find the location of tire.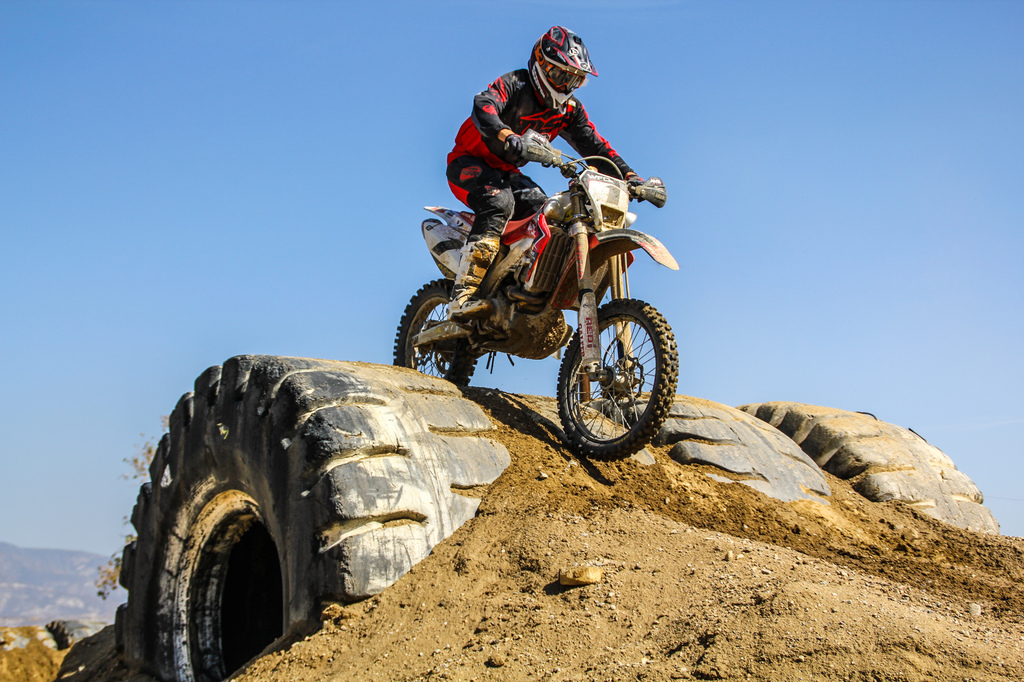
Location: x1=553 y1=296 x2=680 y2=460.
